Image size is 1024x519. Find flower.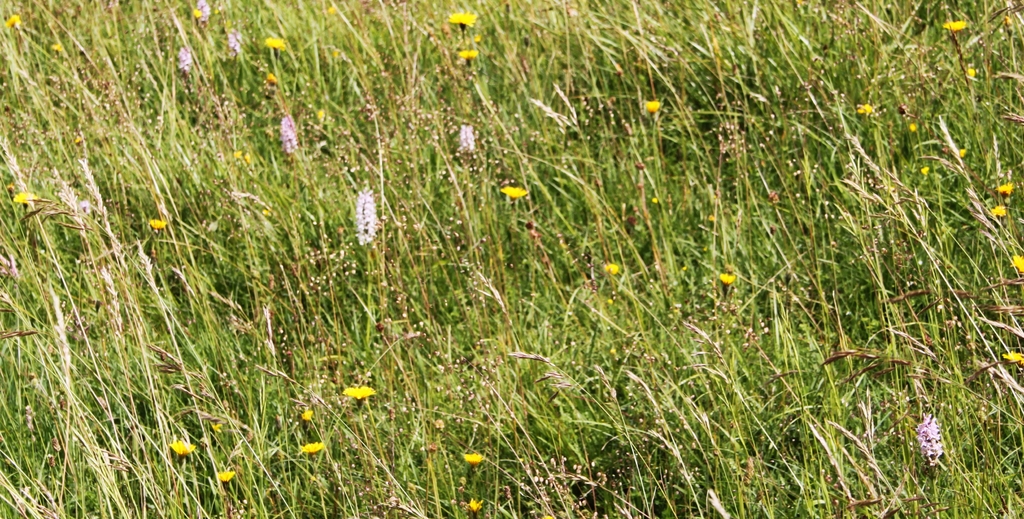
{"x1": 189, "y1": 0, "x2": 213, "y2": 38}.
